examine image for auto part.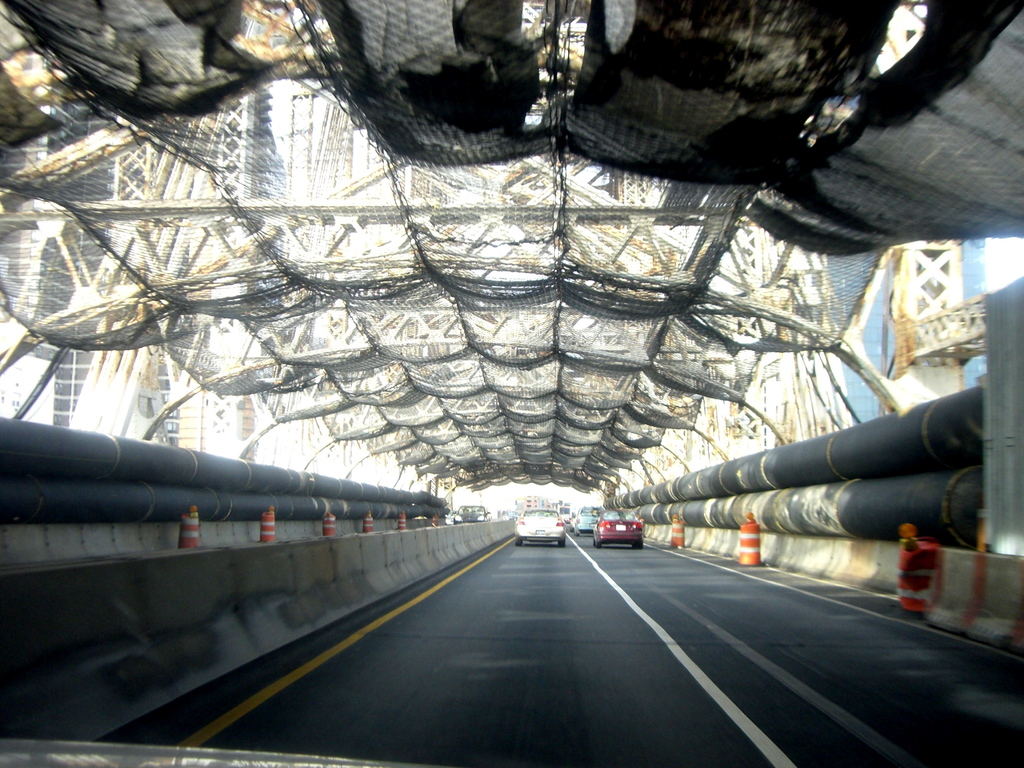
Examination result: region(593, 534, 595, 554).
